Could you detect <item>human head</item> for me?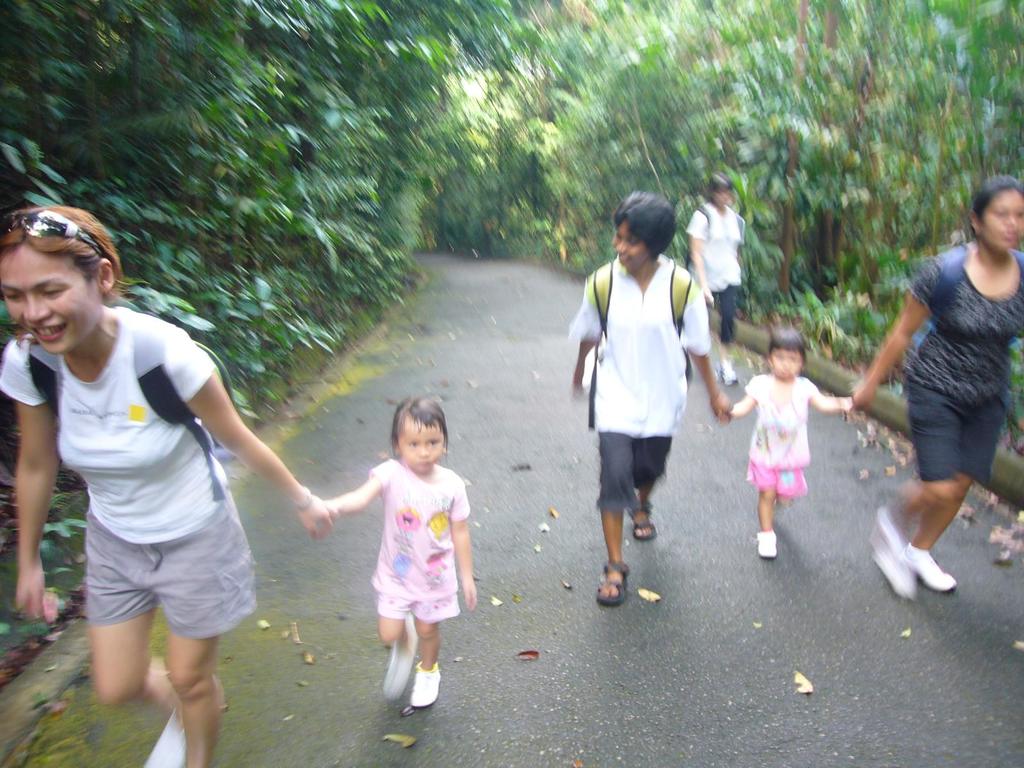
Detection result: locate(710, 173, 732, 207).
